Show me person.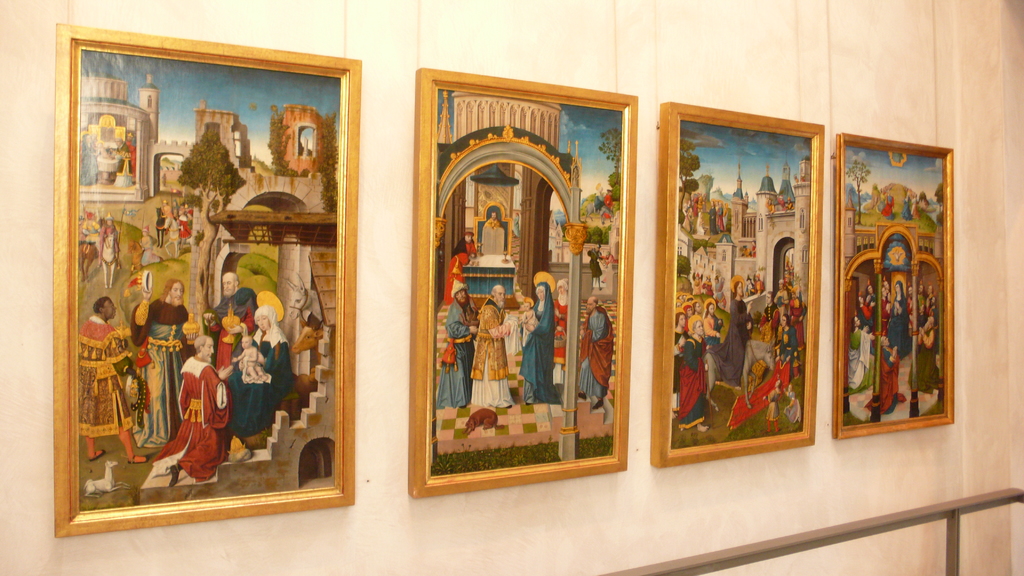
person is here: <bbox>740, 244, 750, 256</bbox>.
